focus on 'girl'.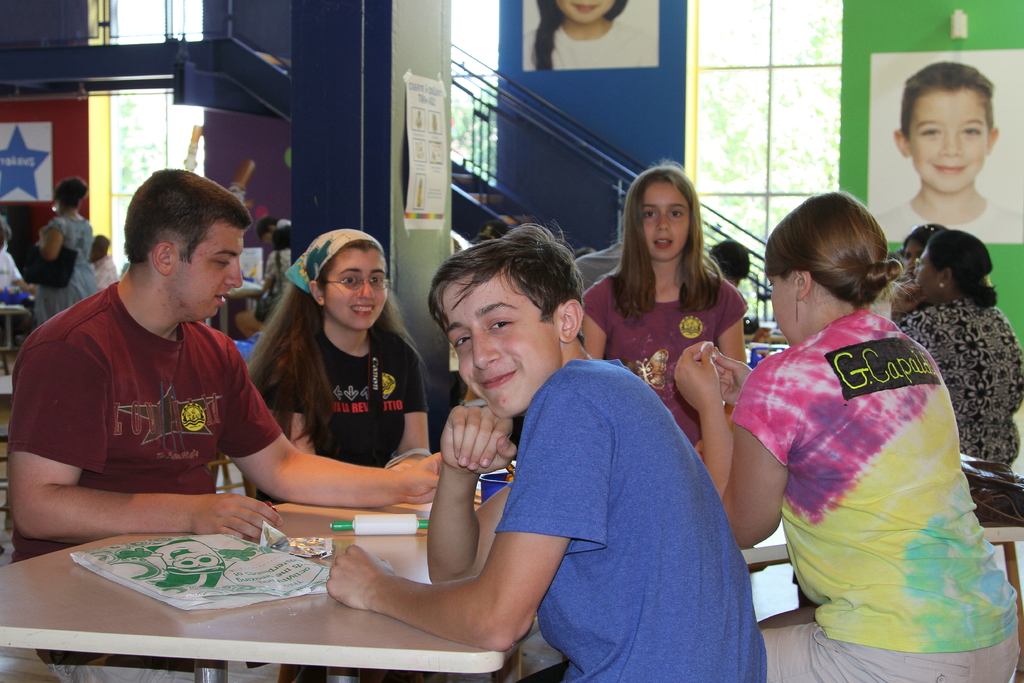
Focused at (579,154,744,445).
